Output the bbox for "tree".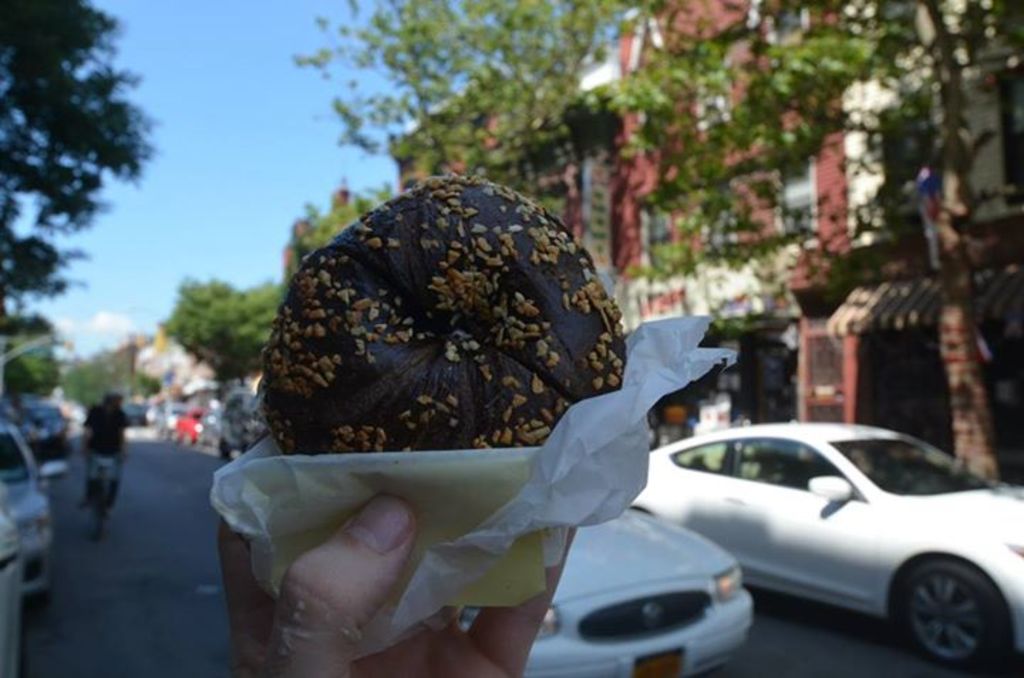
289 0 1023 475.
